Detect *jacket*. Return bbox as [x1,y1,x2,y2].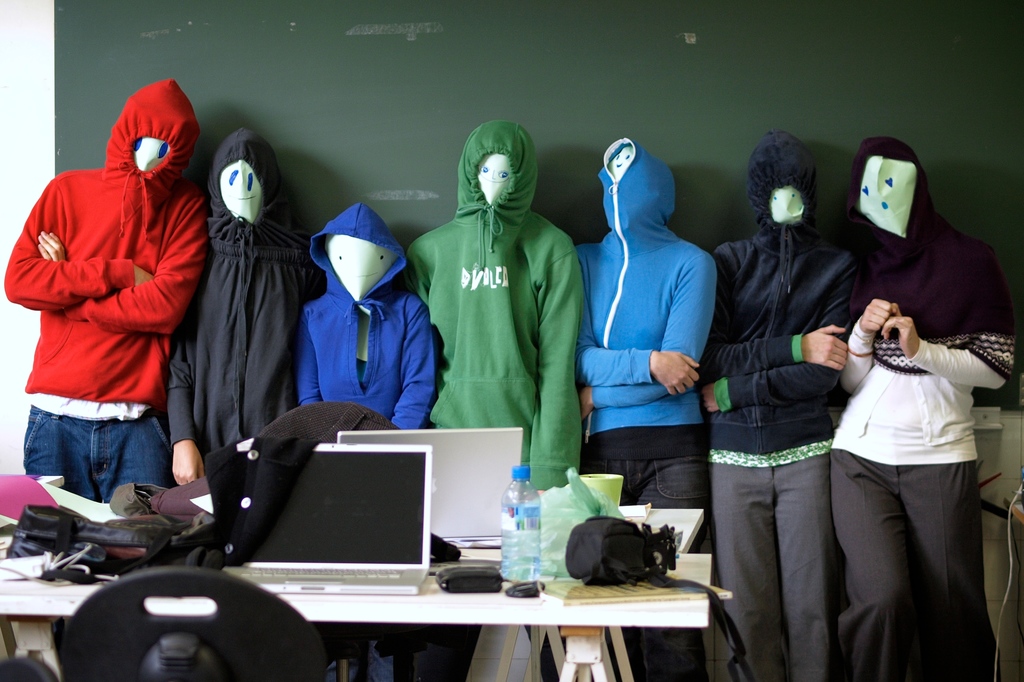
[289,195,439,430].
